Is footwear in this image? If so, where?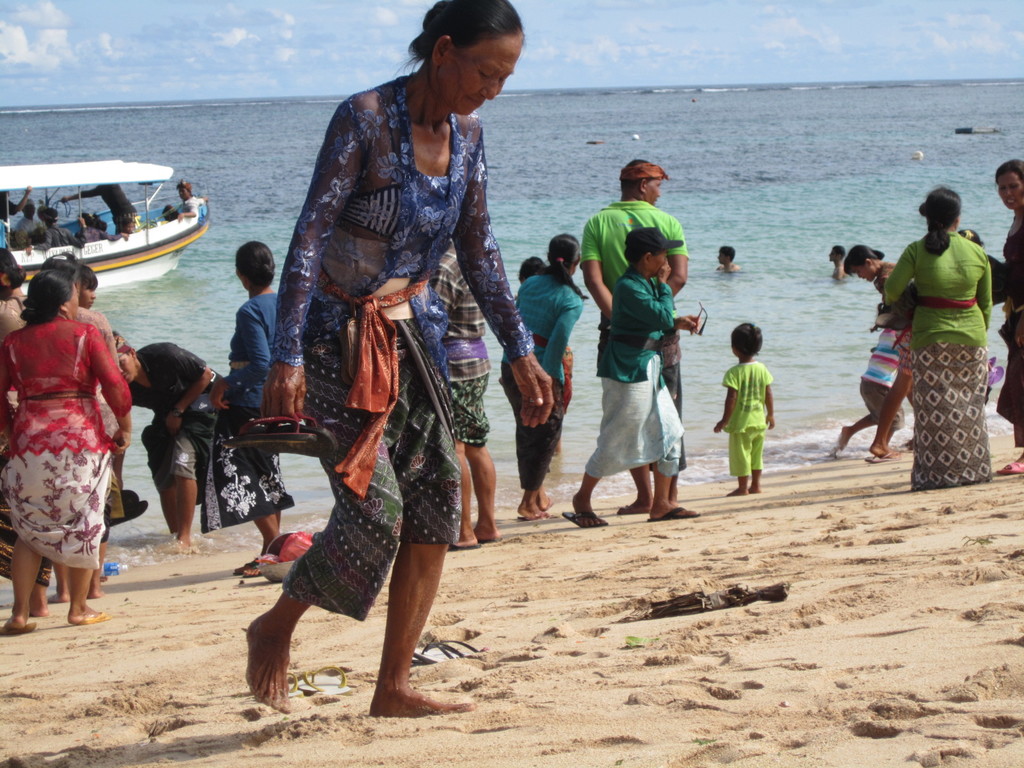
Yes, at (481, 532, 503, 542).
